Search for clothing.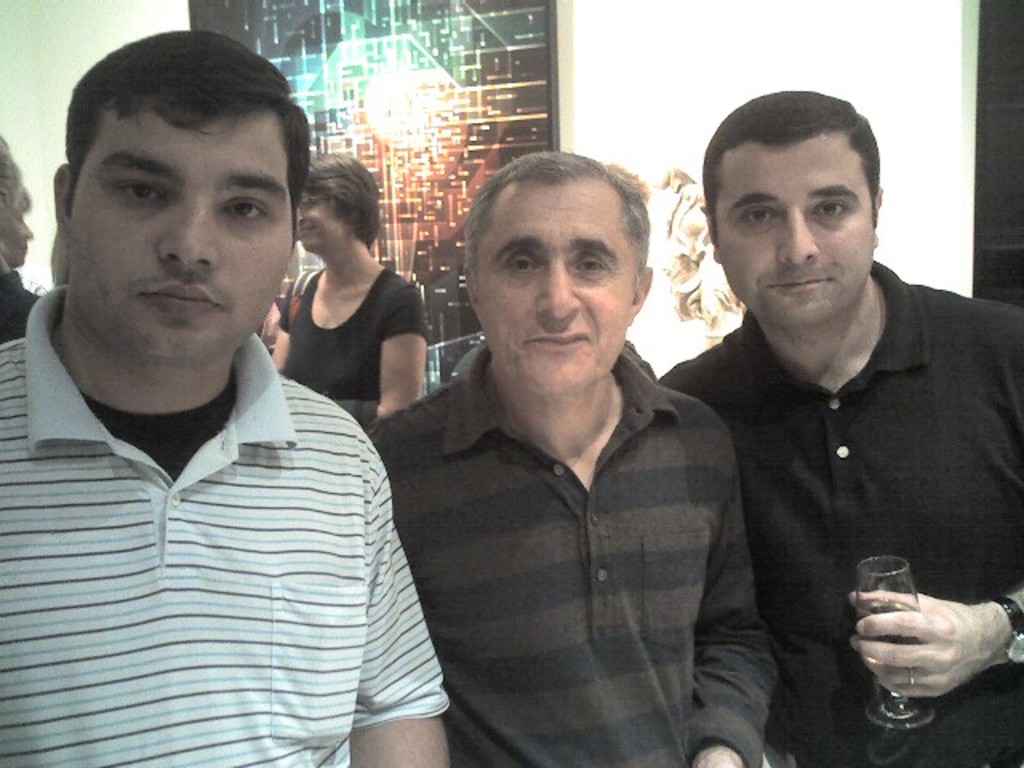
Found at box=[18, 282, 464, 754].
